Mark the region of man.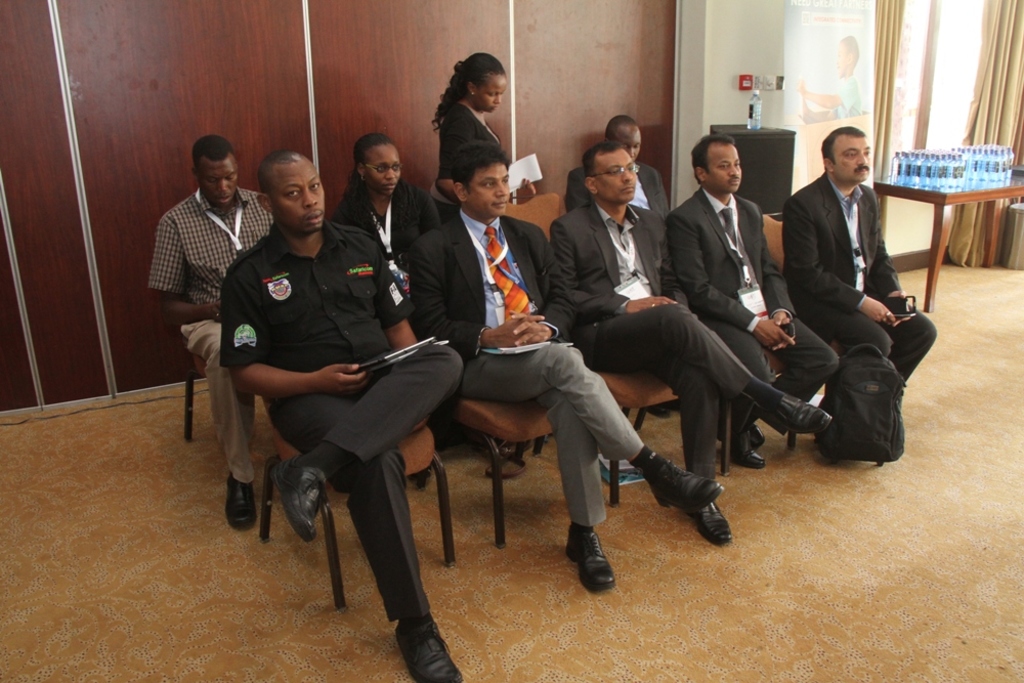
Region: pyautogui.locateOnScreen(779, 126, 934, 387).
